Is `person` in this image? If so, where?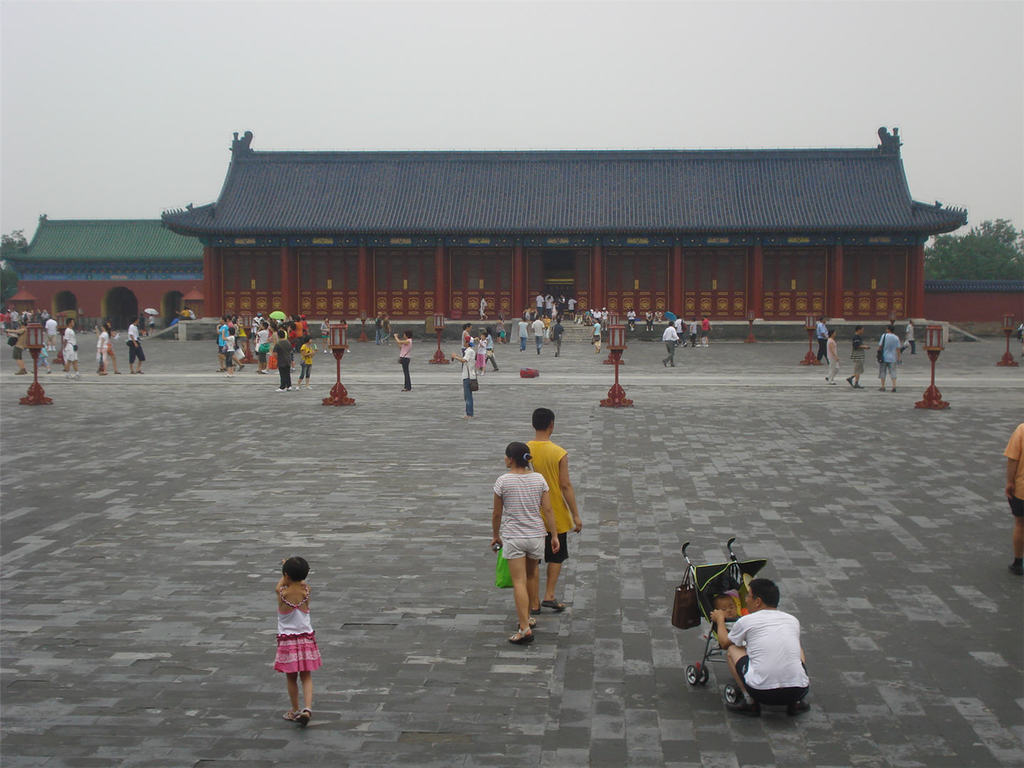
Yes, at l=821, t=327, r=843, b=385.
